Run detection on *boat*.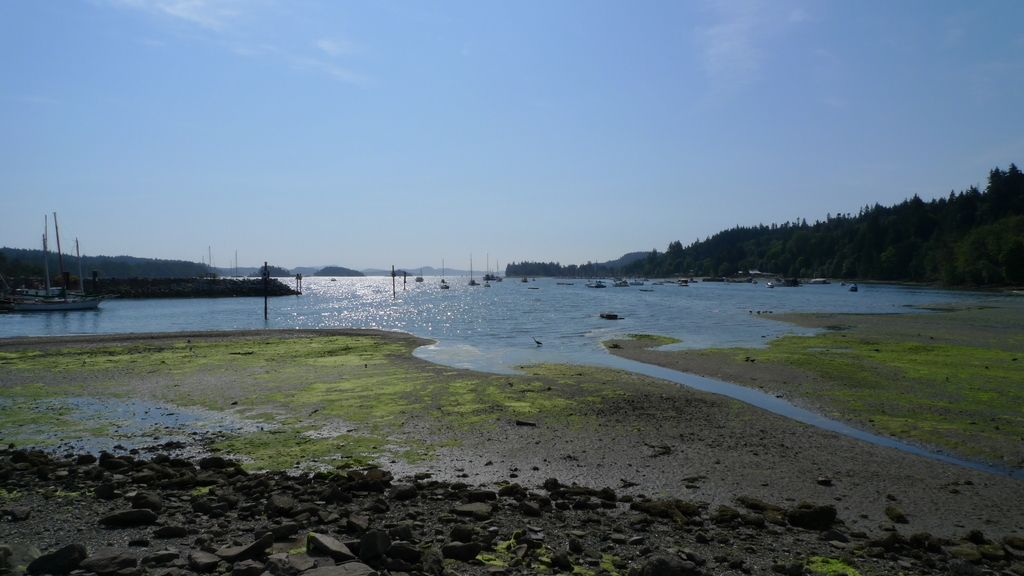
Result: left=467, top=252, right=481, bottom=290.
